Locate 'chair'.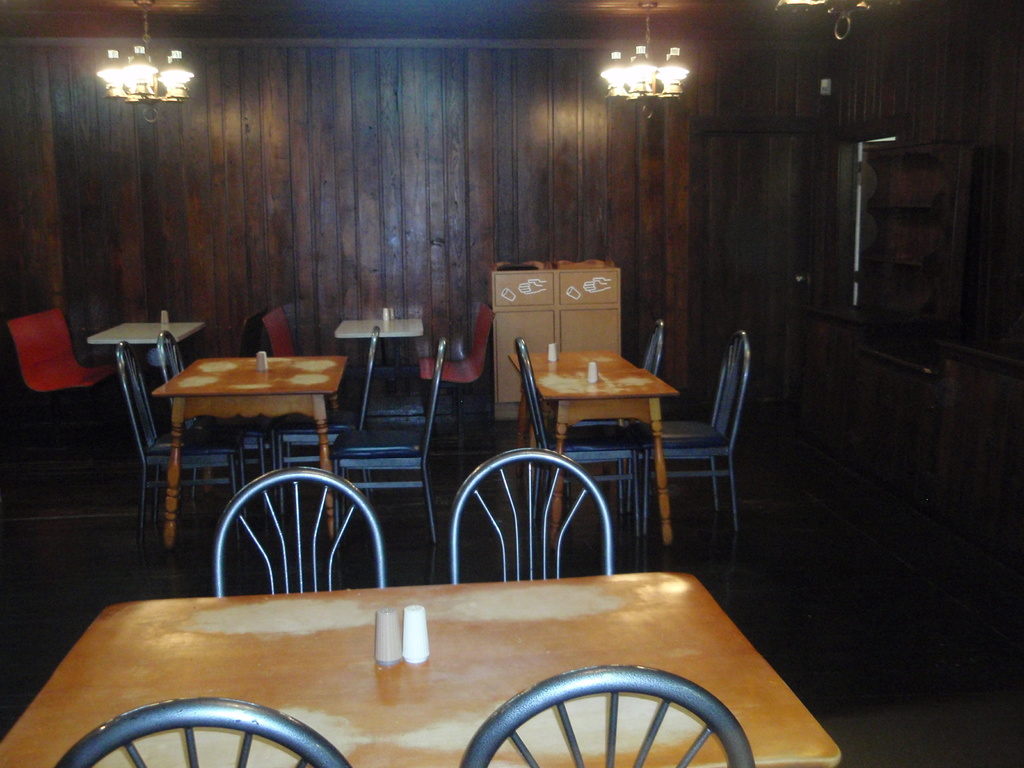
Bounding box: (637, 321, 668, 376).
